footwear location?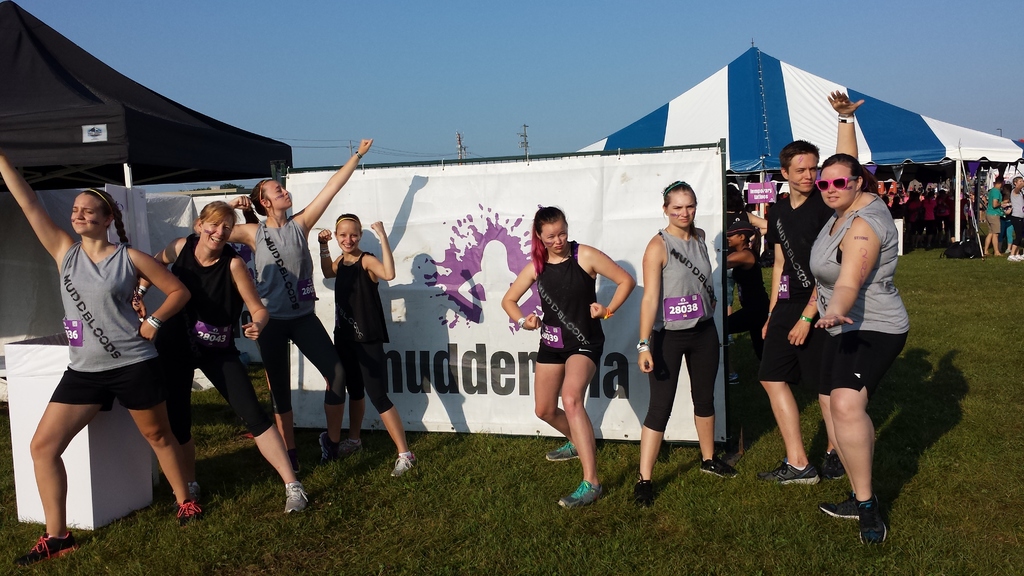
pyautogui.locateOnScreen(343, 438, 364, 456)
